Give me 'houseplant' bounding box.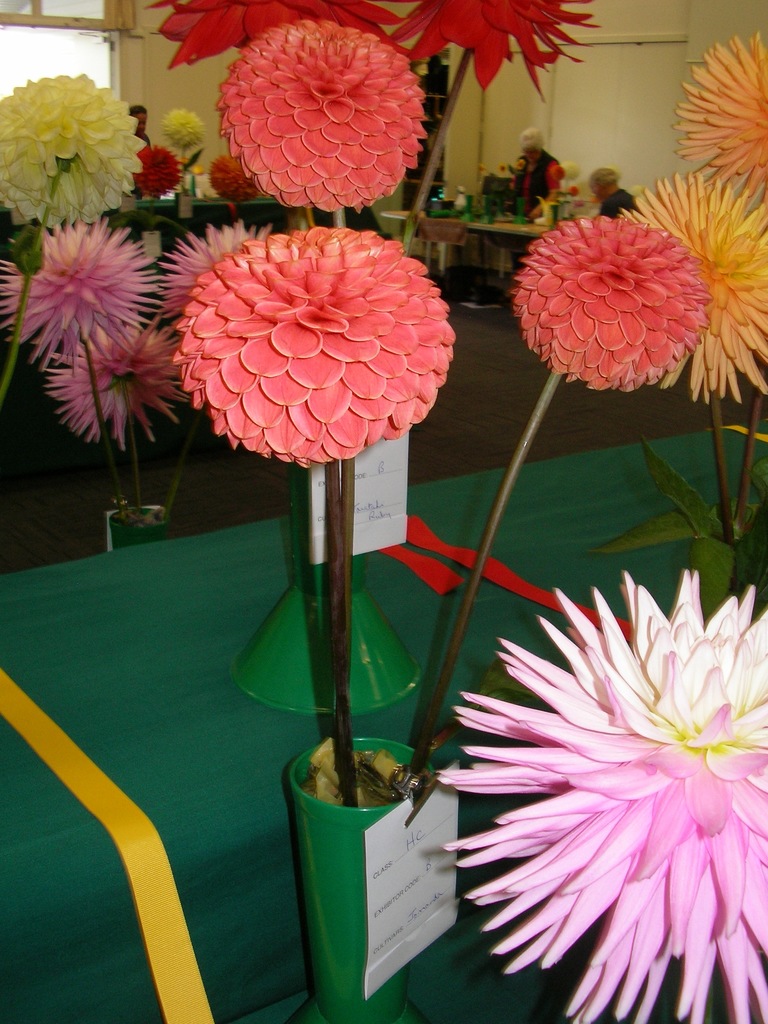
detection(168, 15, 714, 1023).
